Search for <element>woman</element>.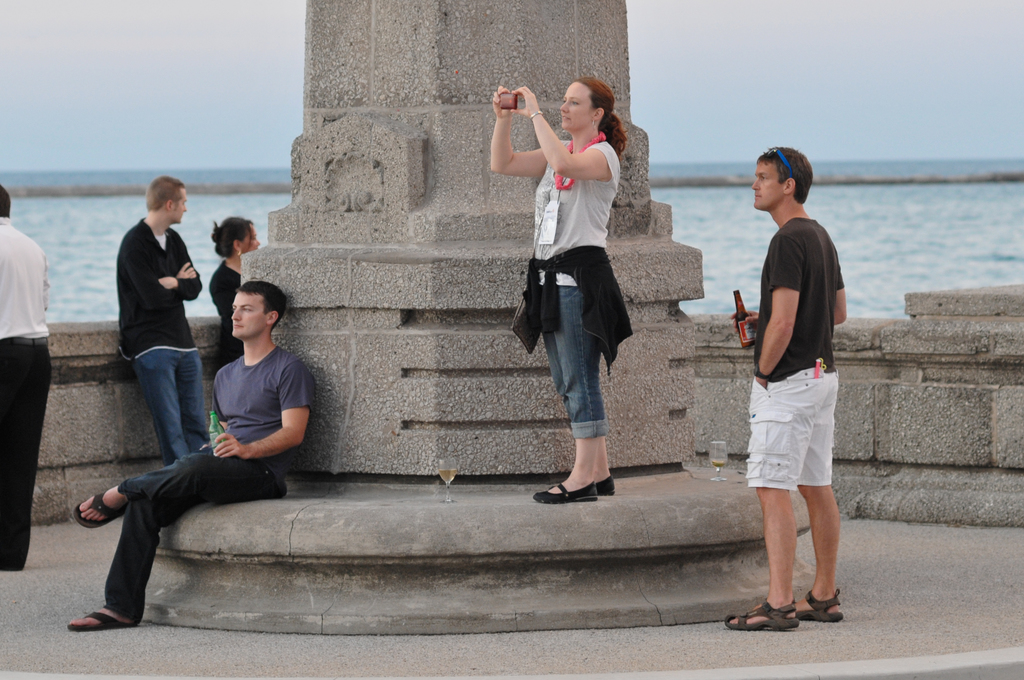
Found at detection(502, 71, 658, 507).
